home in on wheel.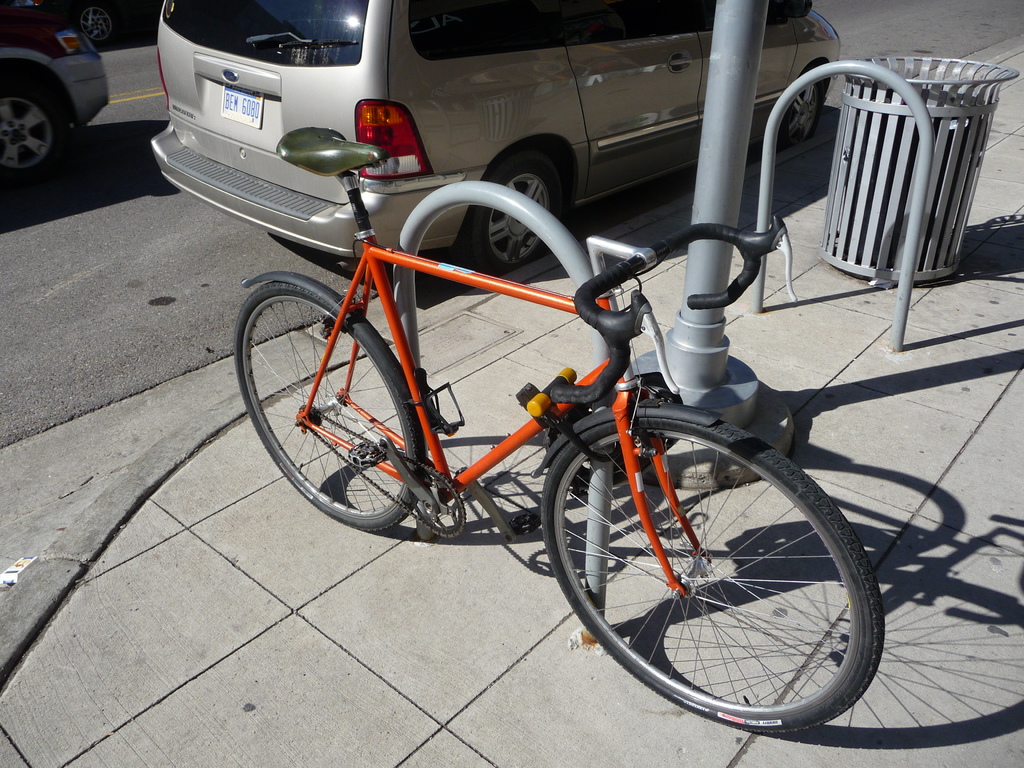
Homed in at left=71, top=0, right=115, bottom=56.
